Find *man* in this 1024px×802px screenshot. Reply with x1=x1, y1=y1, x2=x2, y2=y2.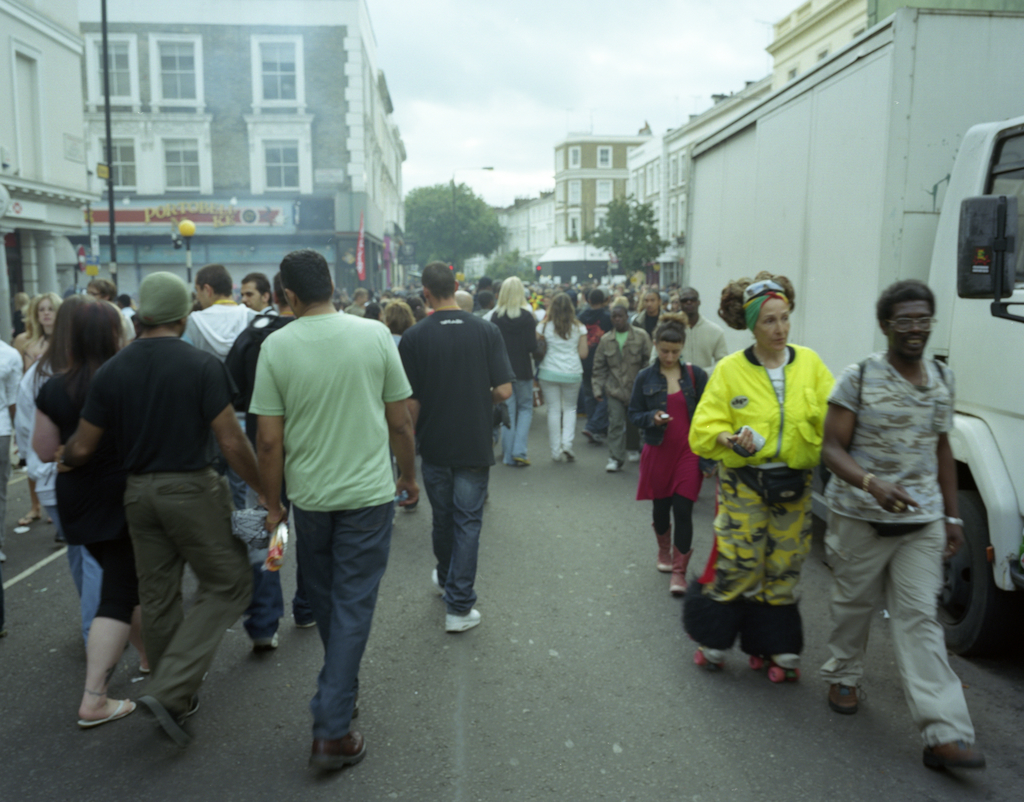
x1=182, y1=264, x2=259, y2=364.
